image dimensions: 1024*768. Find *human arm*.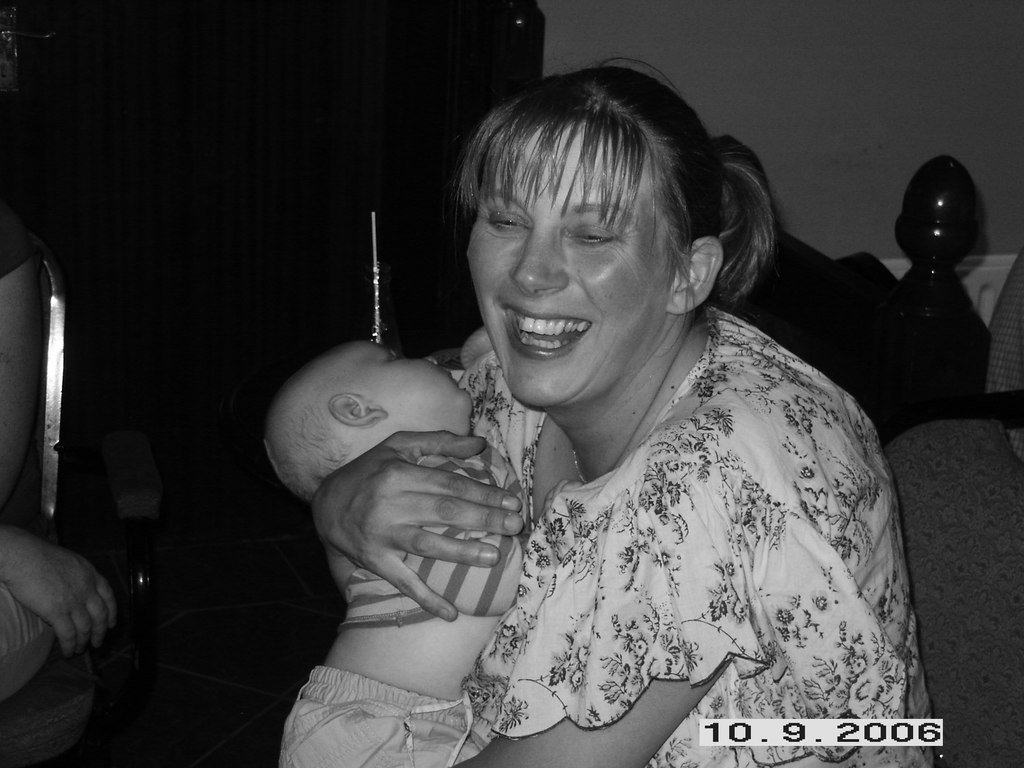
Rect(303, 367, 529, 623).
